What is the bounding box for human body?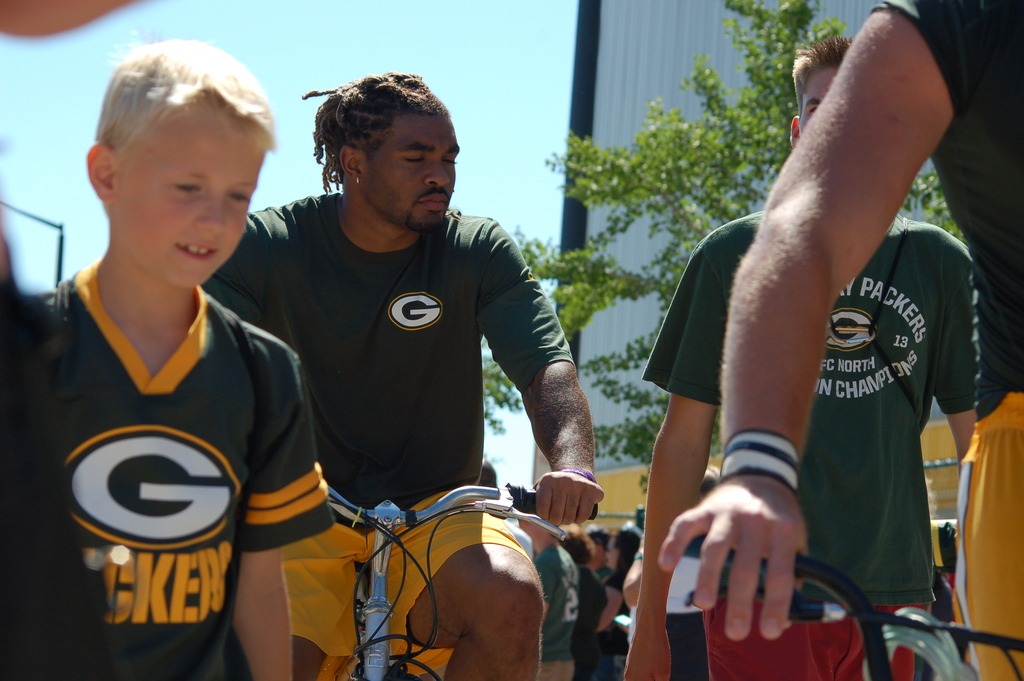
BBox(47, 42, 339, 677).
